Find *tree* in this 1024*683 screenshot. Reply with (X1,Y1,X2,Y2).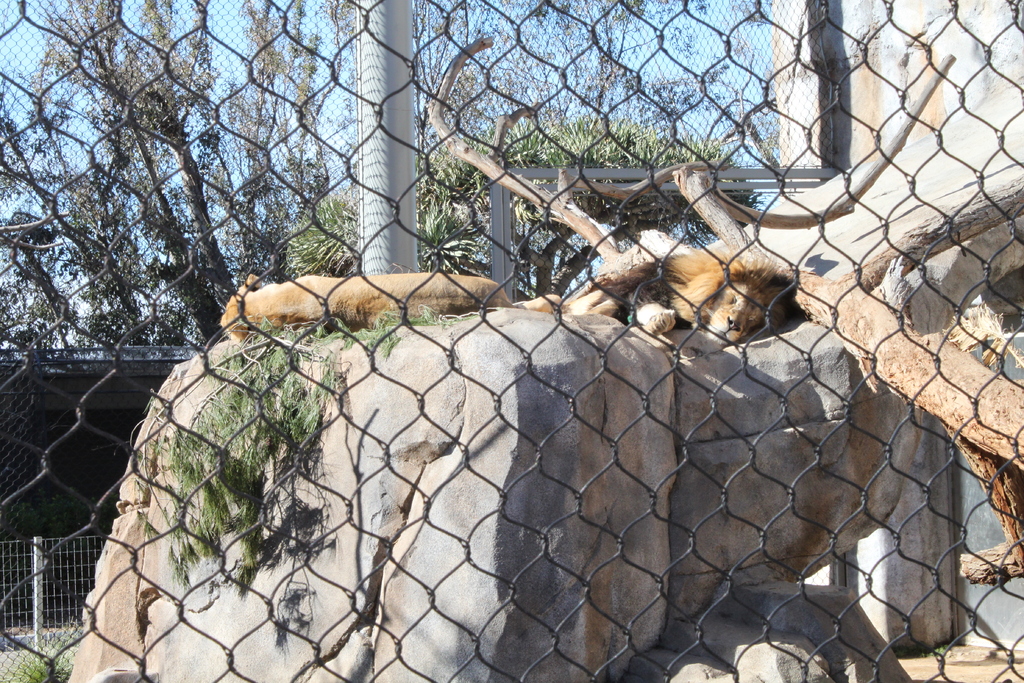
(332,0,797,305).
